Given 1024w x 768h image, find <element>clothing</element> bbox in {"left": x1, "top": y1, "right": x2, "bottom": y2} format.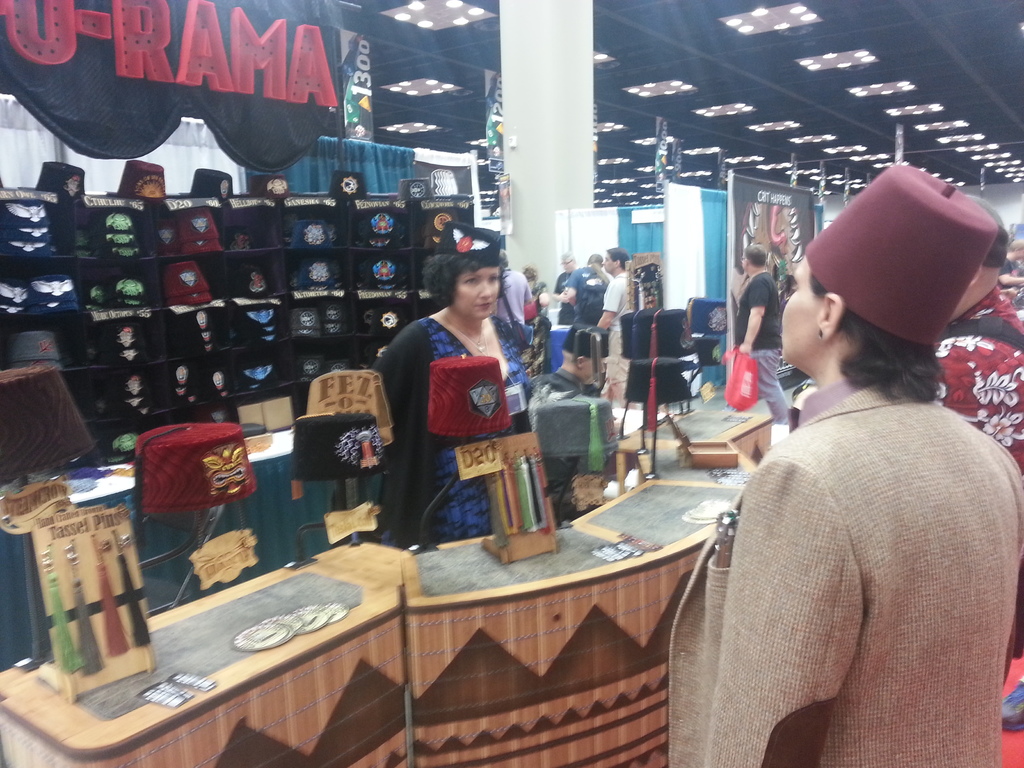
{"left": 562, "top": 259, "right": 613, "bottom": 326}.
